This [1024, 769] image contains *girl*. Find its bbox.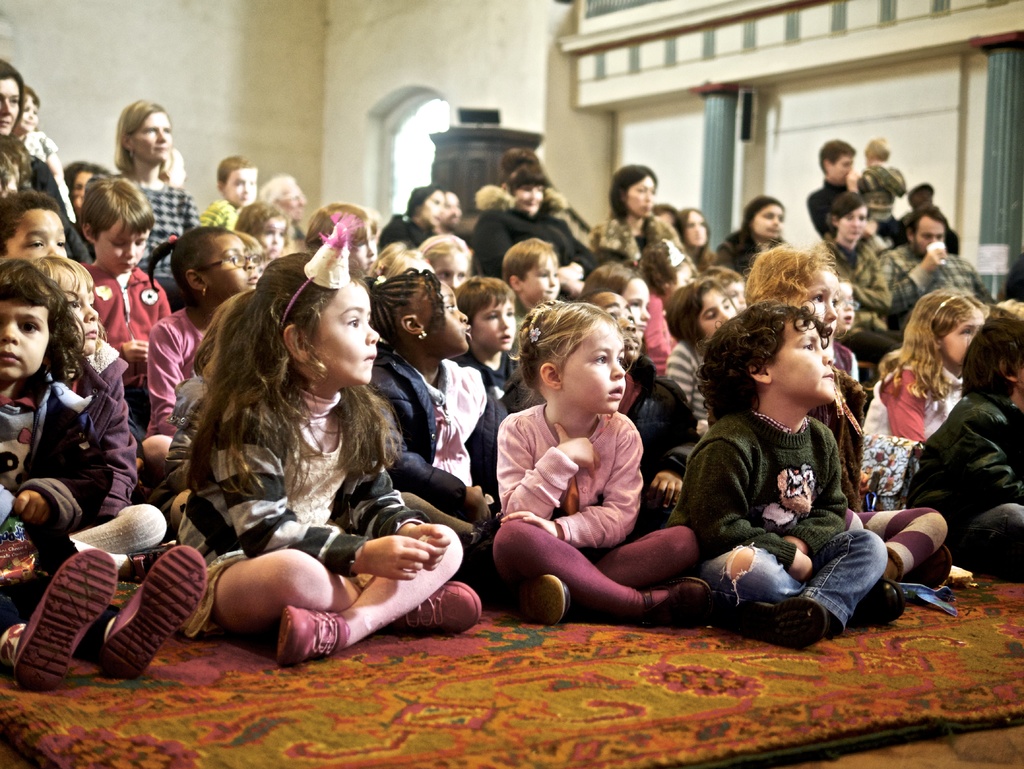
748 252 865 520.
